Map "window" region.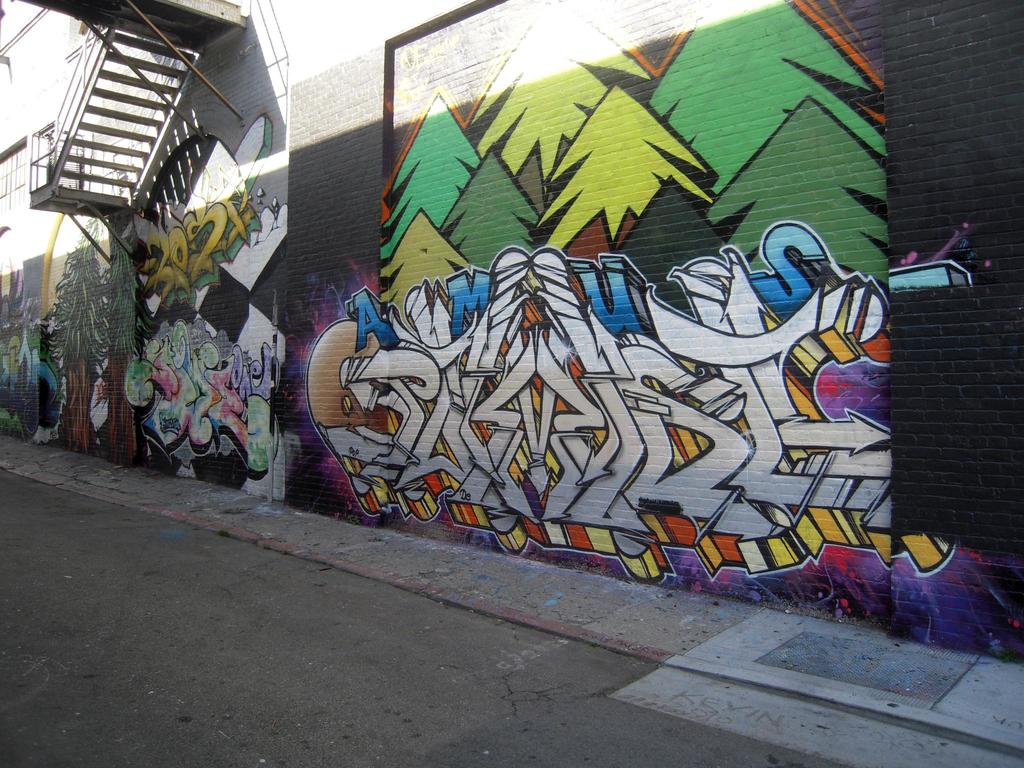
Mapped to (33,129,62,186).
